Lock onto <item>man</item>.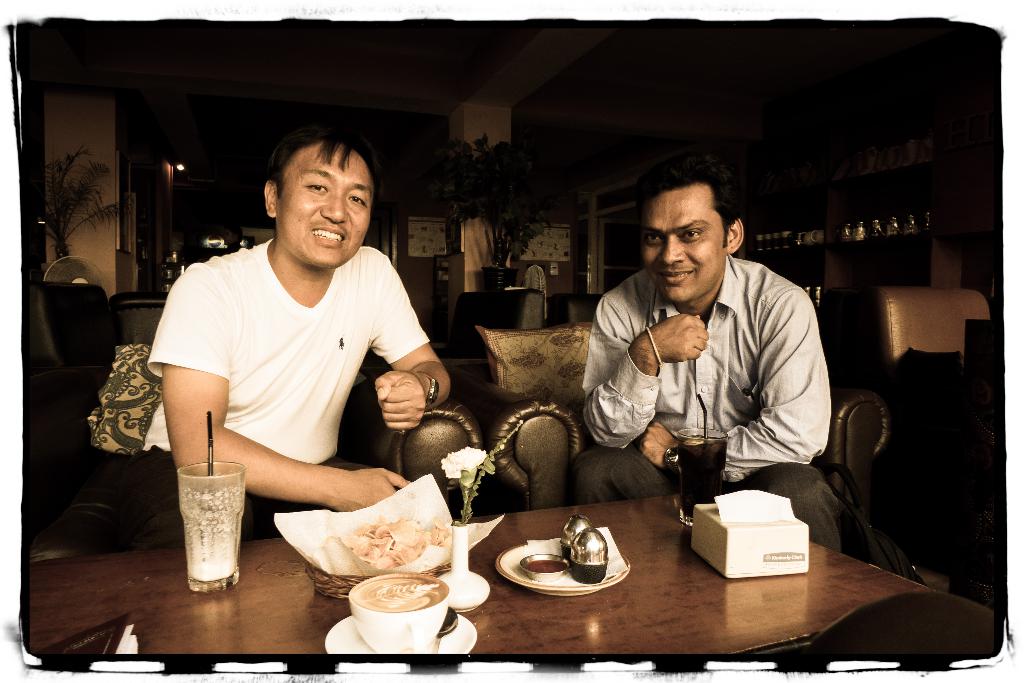
Locked: BBox(576, 152, 844, 552).
